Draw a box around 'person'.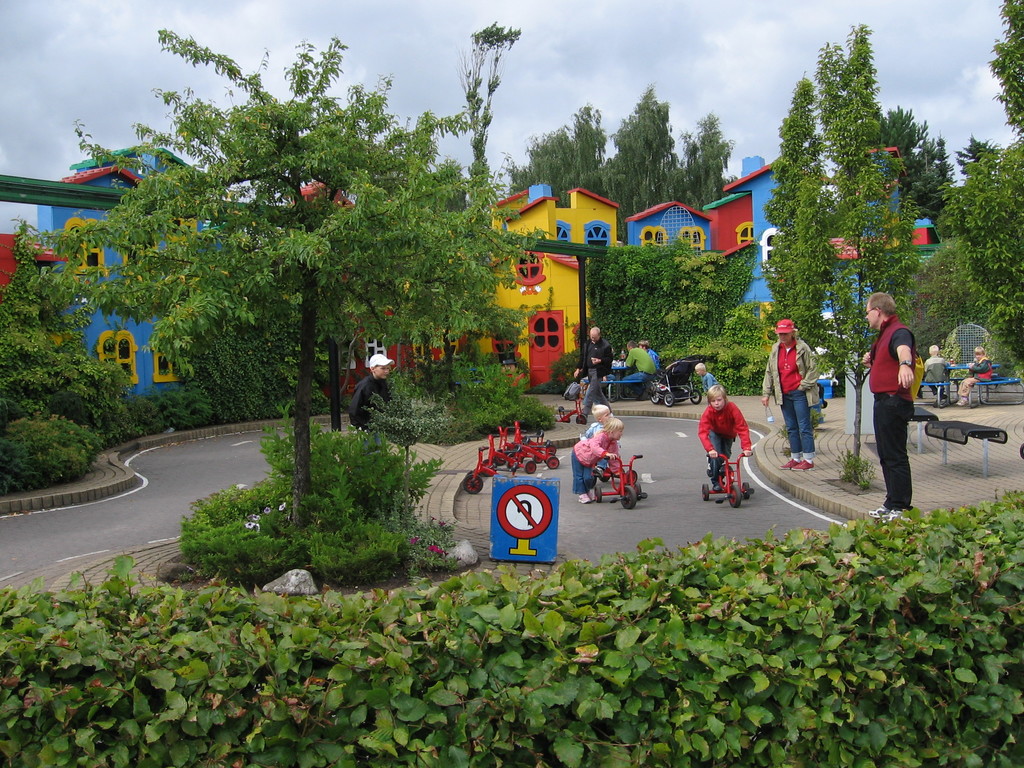
[578, 401, 622, 477].
